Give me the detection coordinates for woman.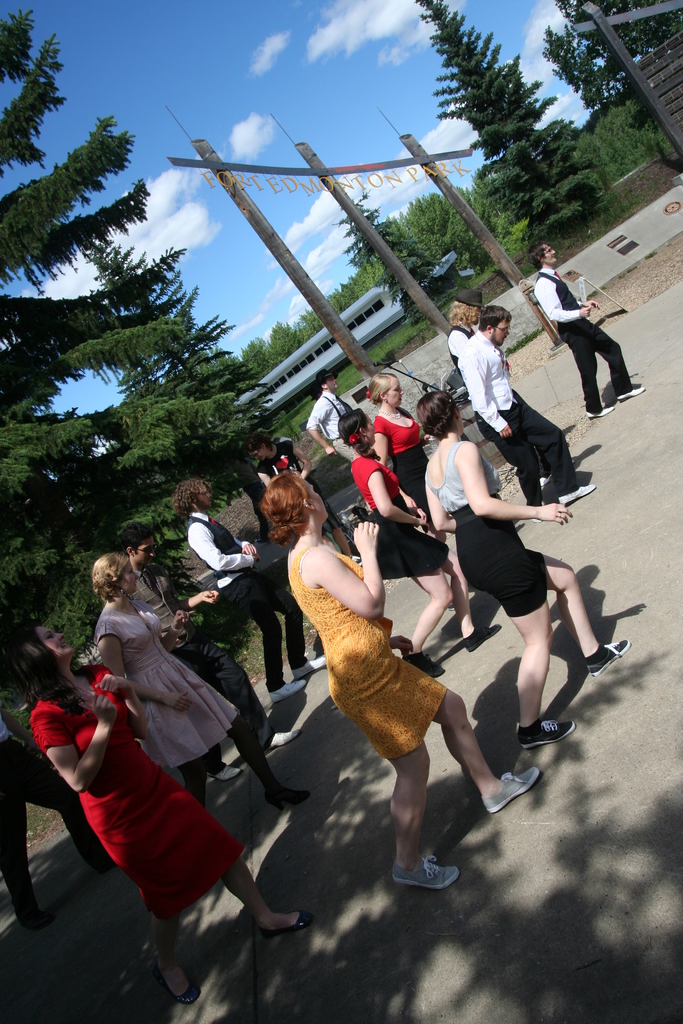
bbox=[94, 548, 309, 832].
